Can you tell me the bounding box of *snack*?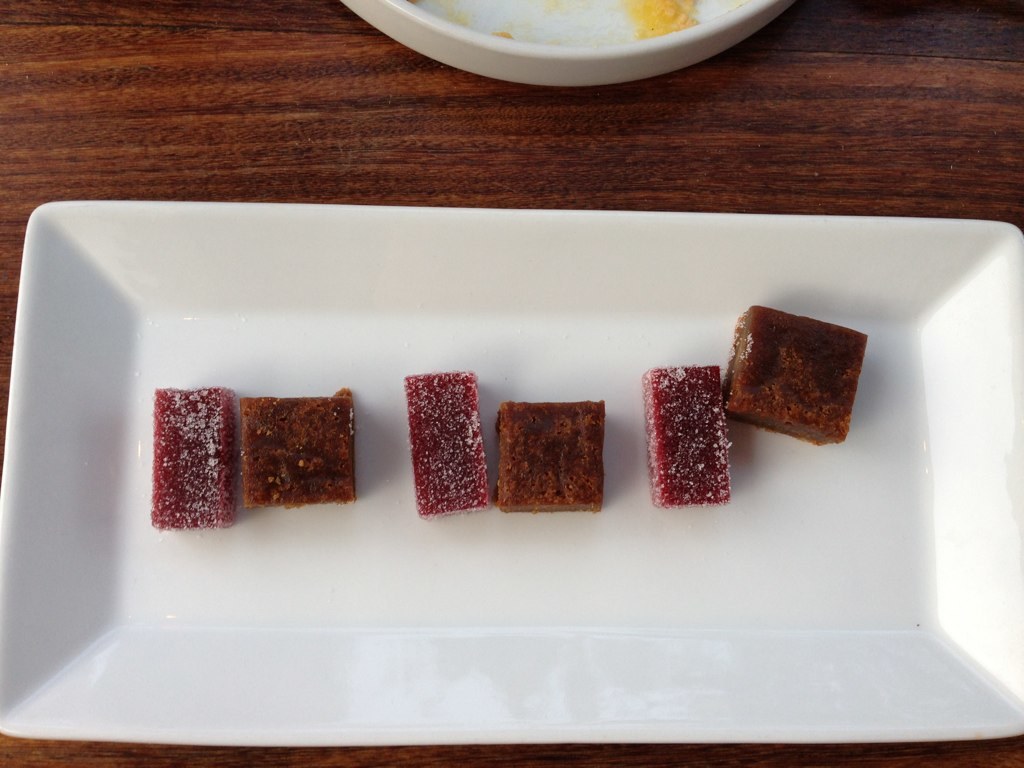
[729,305,867,458].
